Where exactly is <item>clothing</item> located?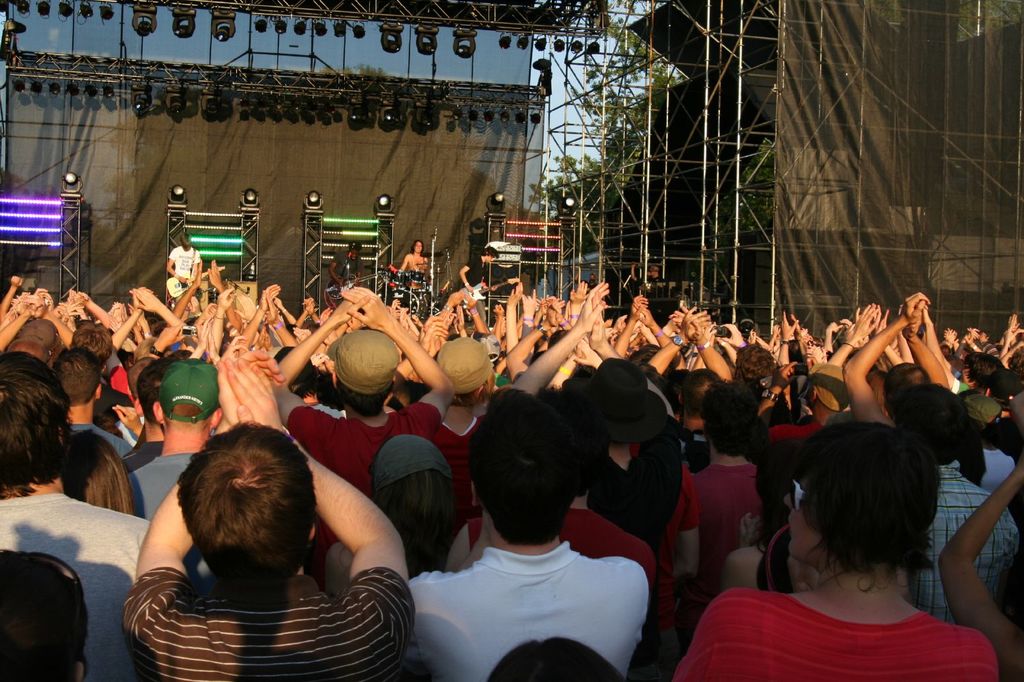
Its bounding box is region(0, 484, 157, 681).
